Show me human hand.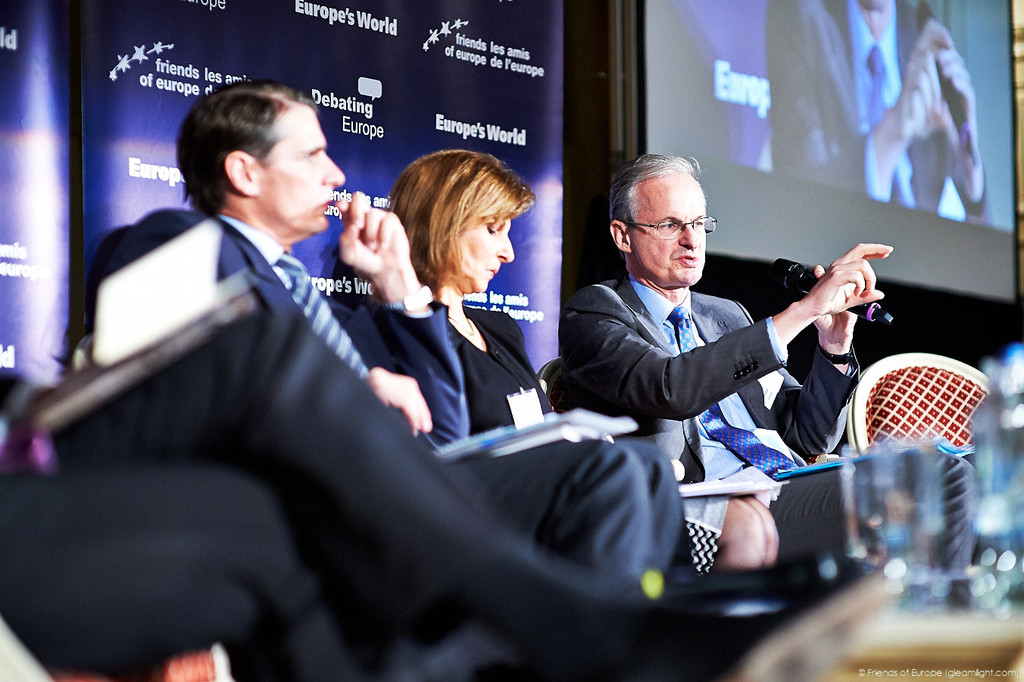
human hand is here: box(938, 48, 985, 189).
